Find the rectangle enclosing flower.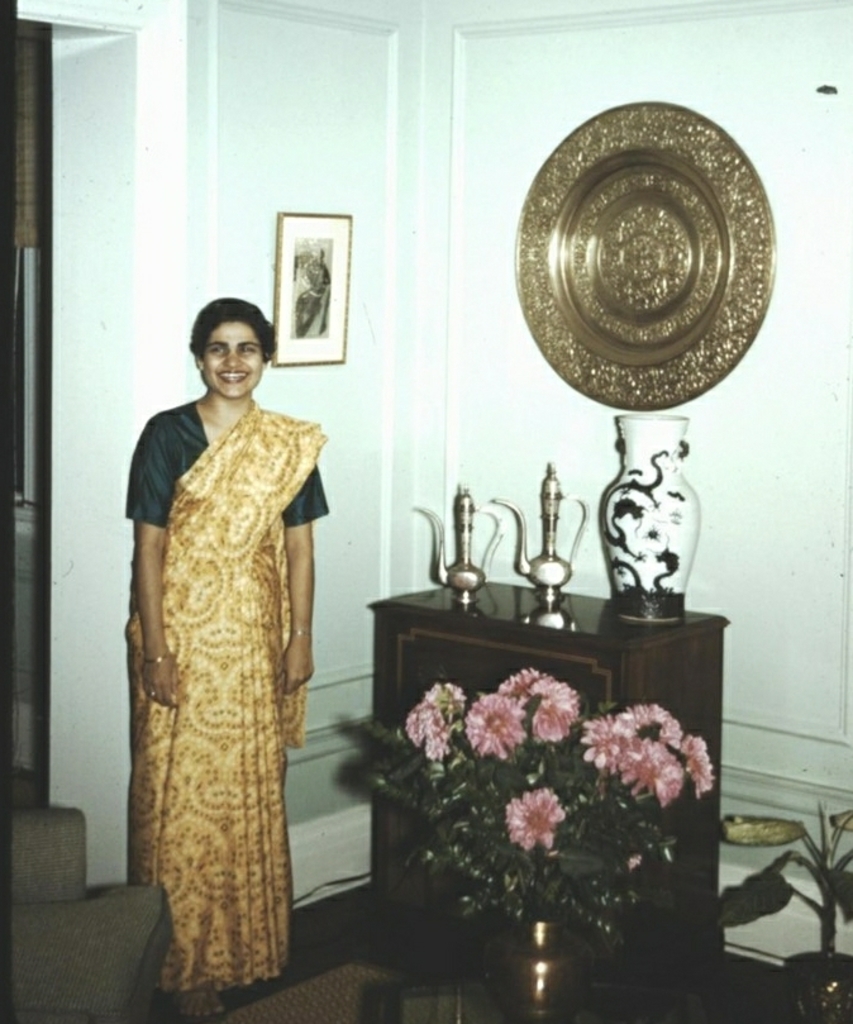
468 692 528 767.
